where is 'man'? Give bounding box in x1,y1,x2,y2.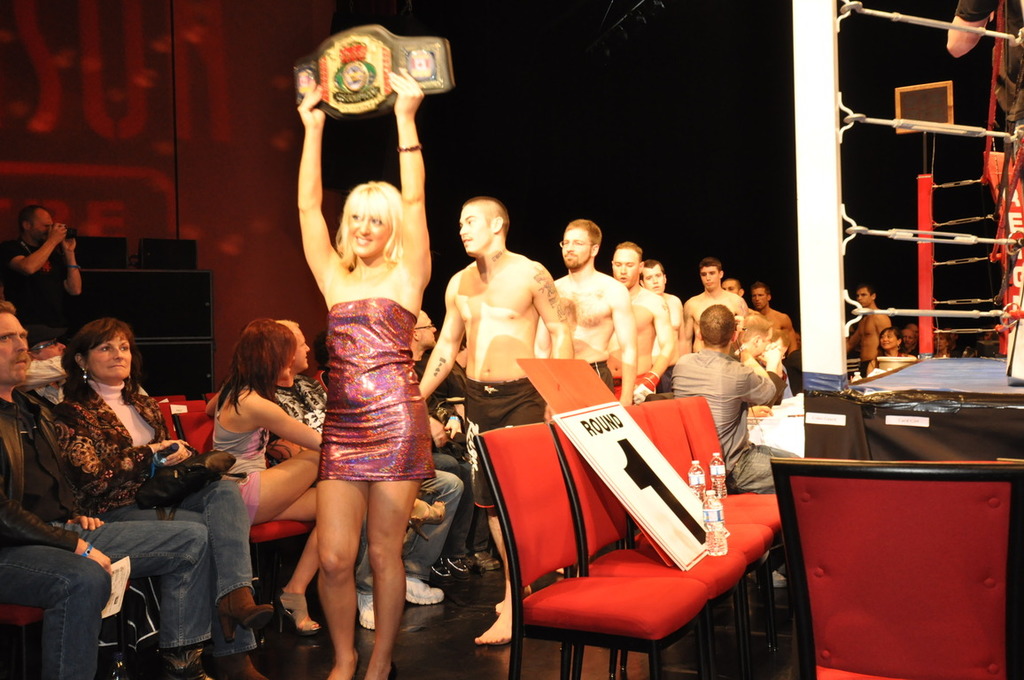
679,263,749,361.
